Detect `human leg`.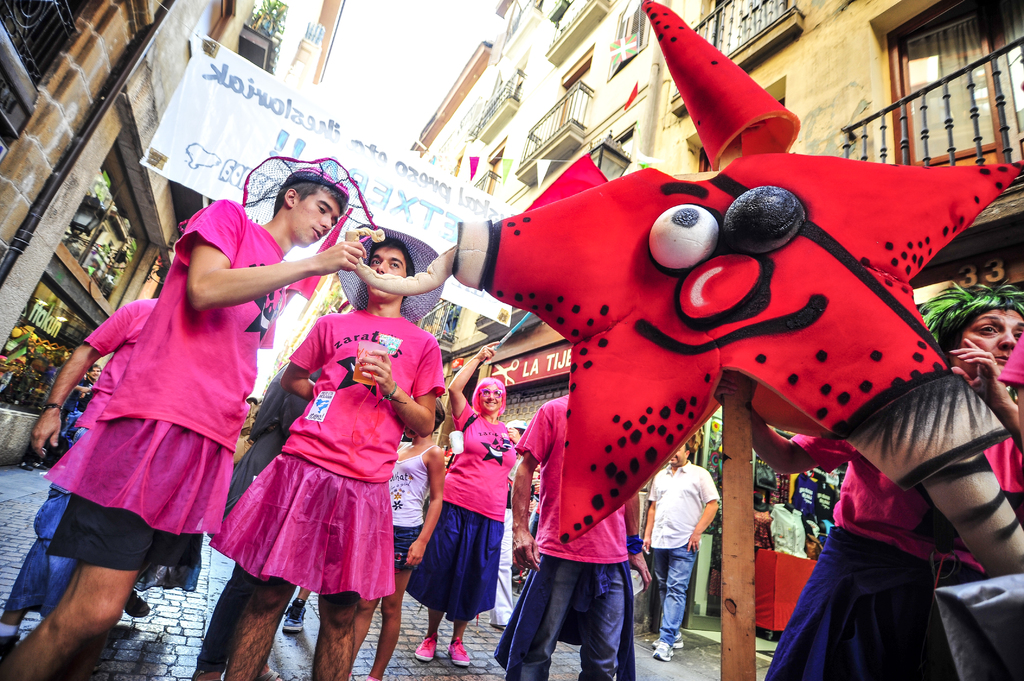
Detected at bbox(1, 601, 22, 645).
